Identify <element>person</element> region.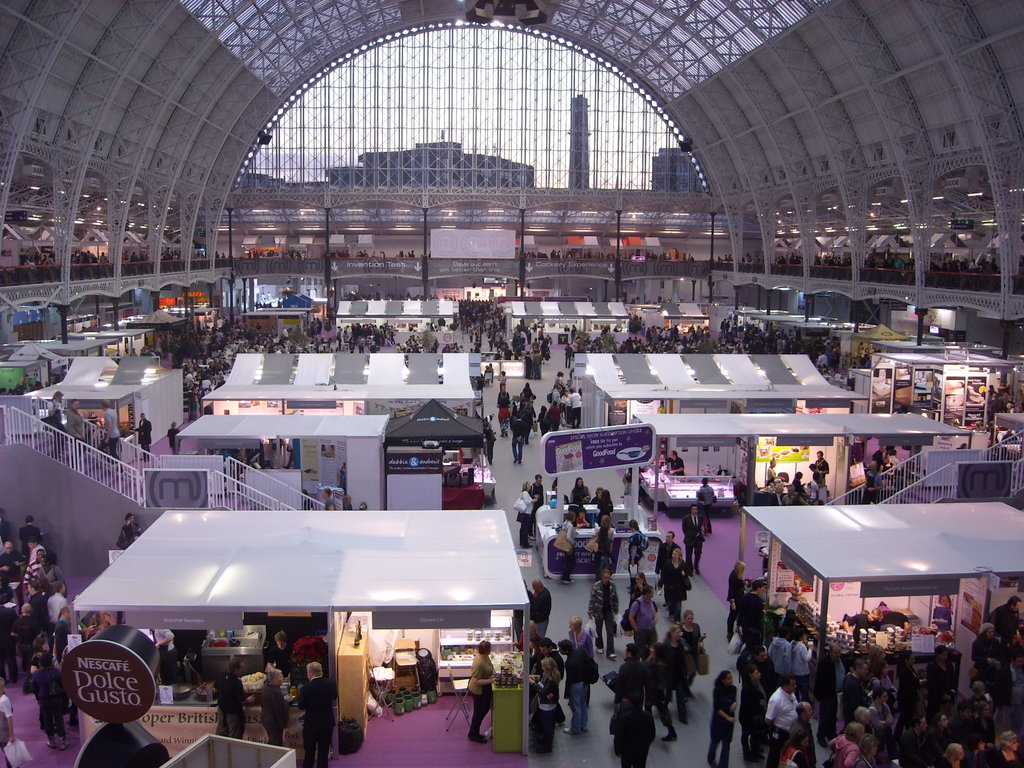
Region: <region>662, 448, 685, 477</region>.
